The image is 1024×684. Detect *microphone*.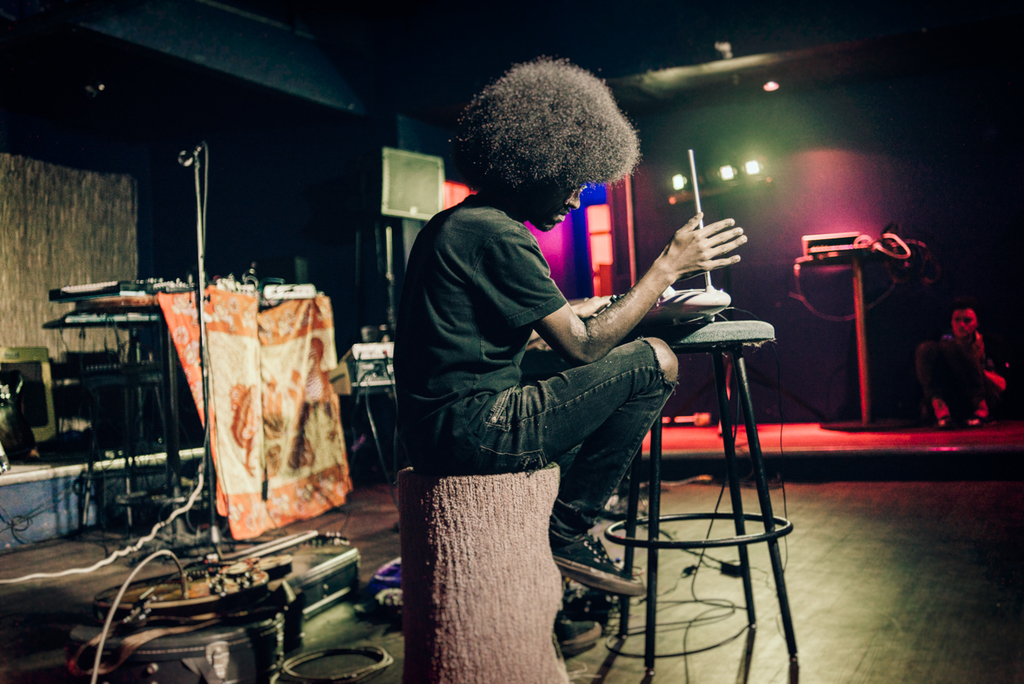
Detection: x1=177, y1=142, x2=201, y2=166.
